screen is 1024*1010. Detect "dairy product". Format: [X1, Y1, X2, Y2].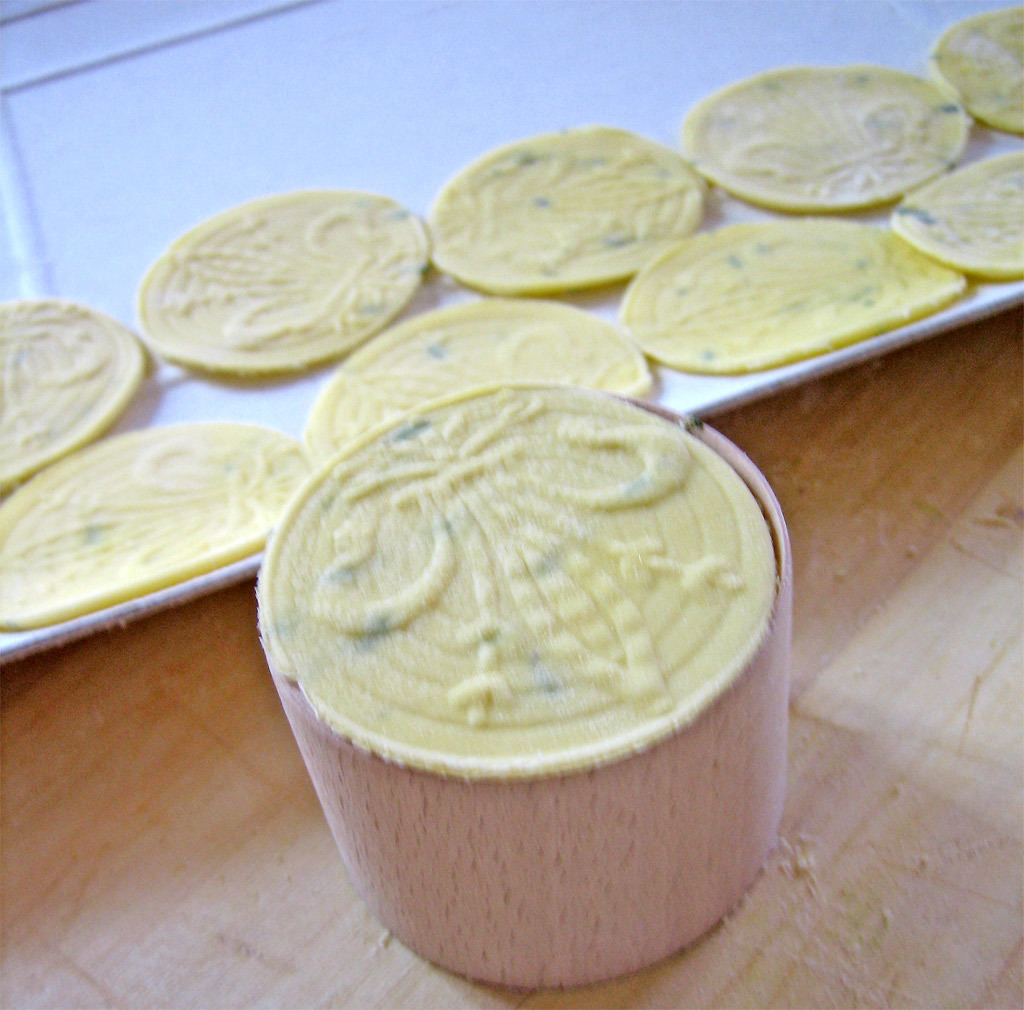
[679, 69, 975, 223].
